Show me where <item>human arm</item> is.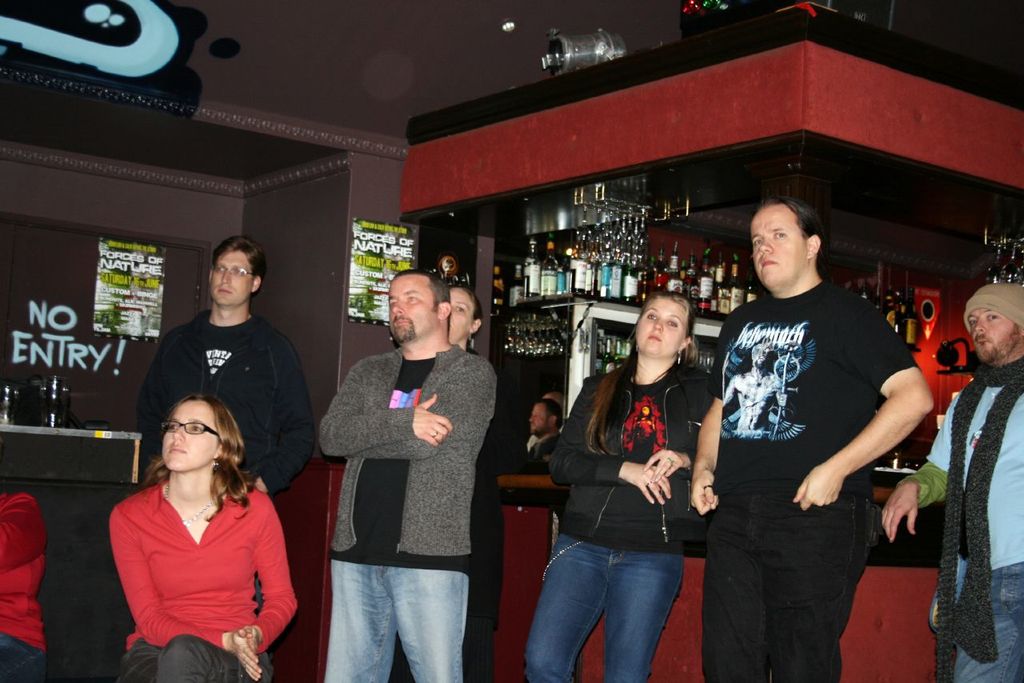
<item>human arm</item> is at <region>791, 332, 942, 516</region>.
